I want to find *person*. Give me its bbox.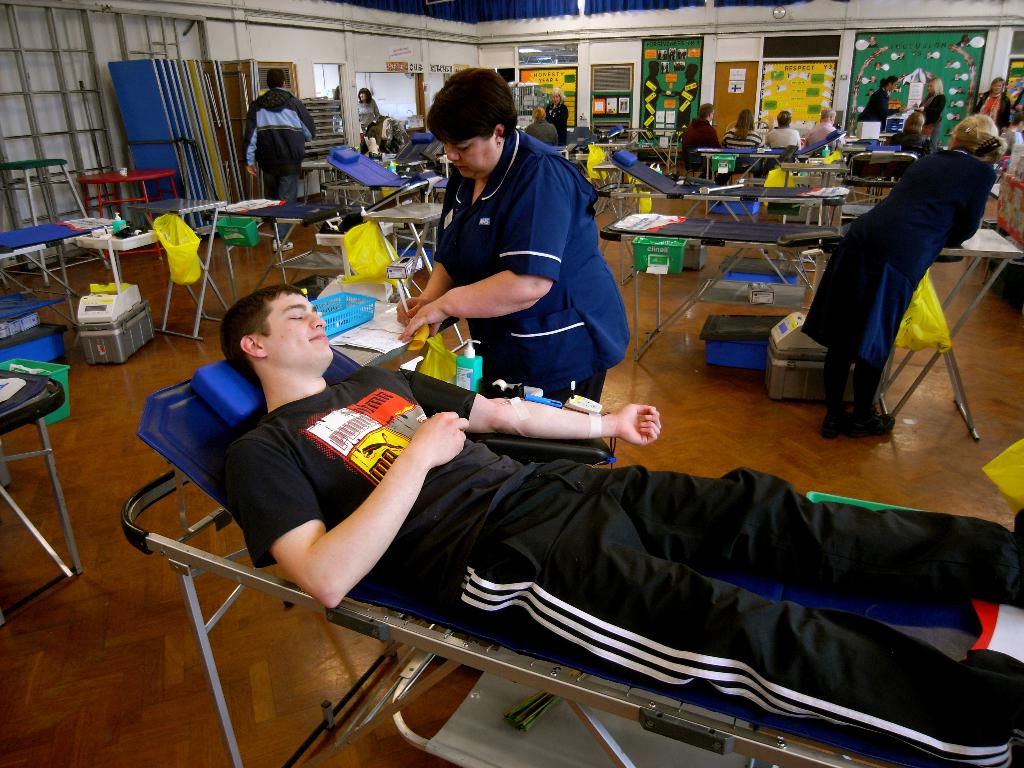
[218, 282, 1023, 767].
